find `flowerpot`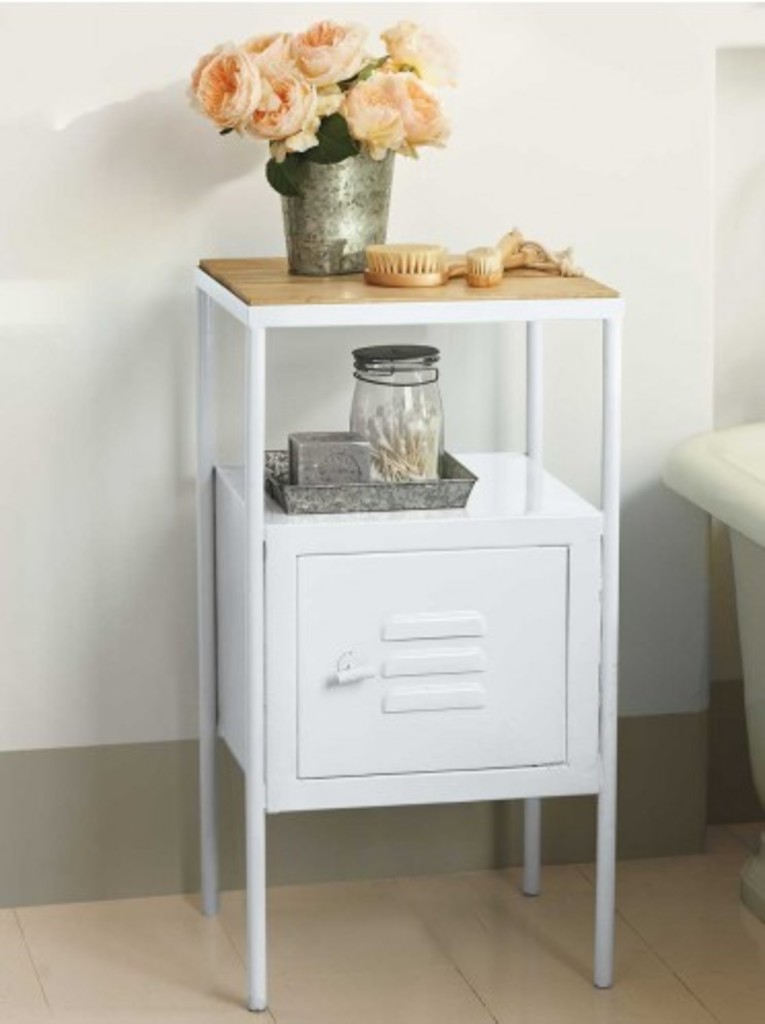
269,93,395,278
